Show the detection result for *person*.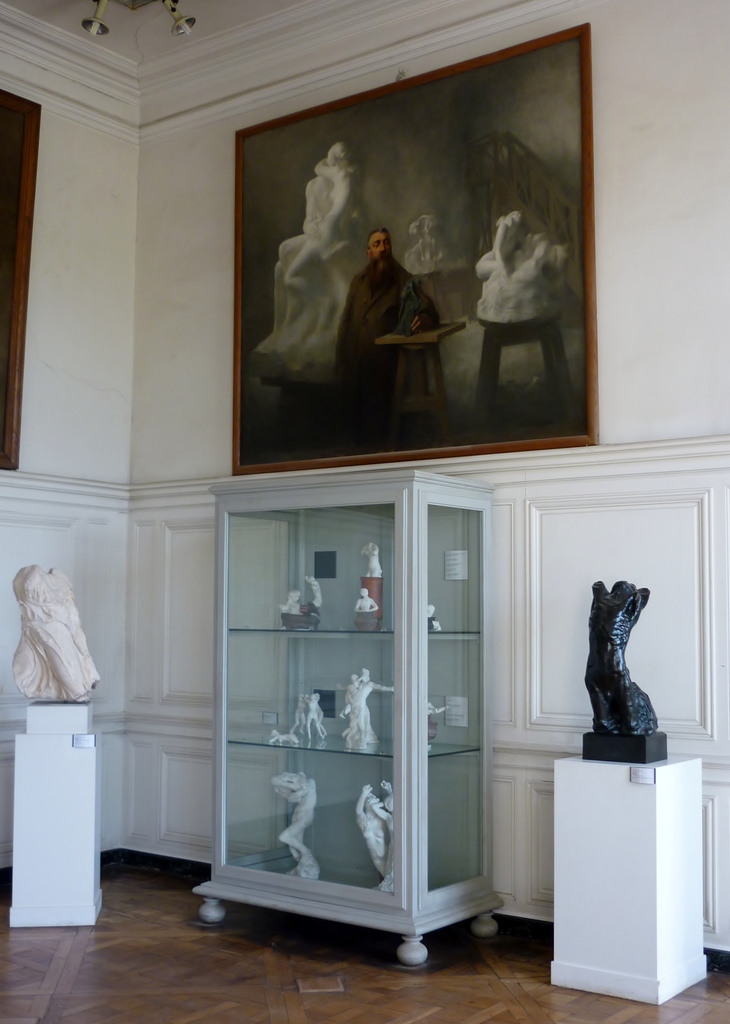
373, 772, 396, 897.
